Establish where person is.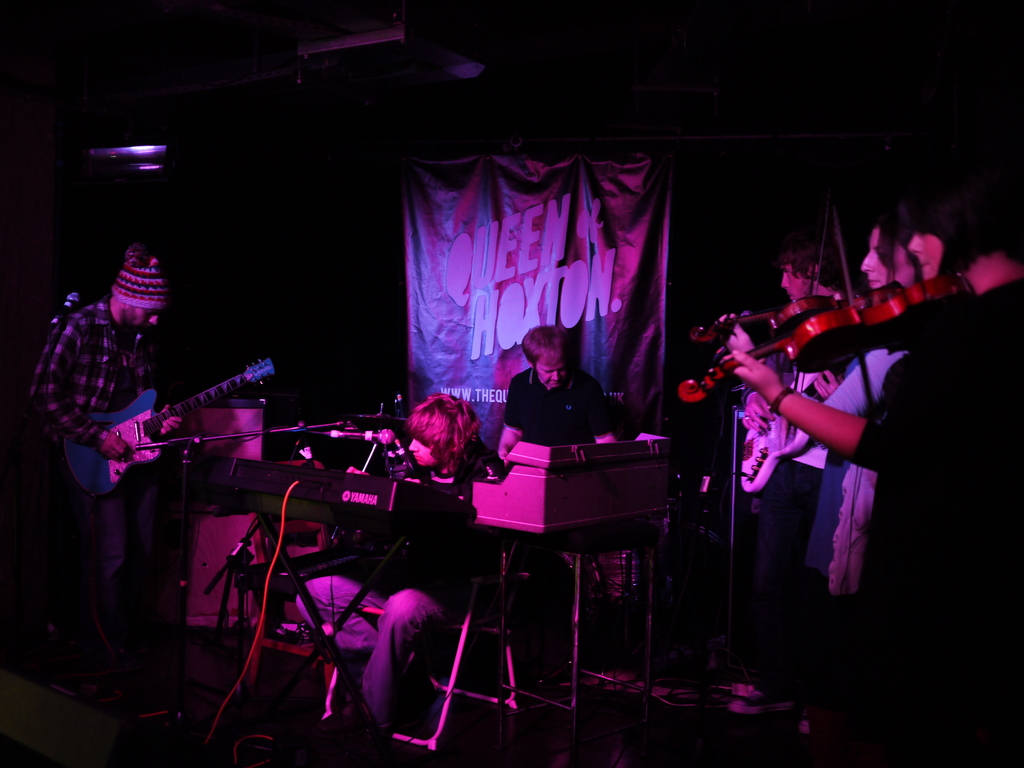
Established at [495, 323, 645, 661].
